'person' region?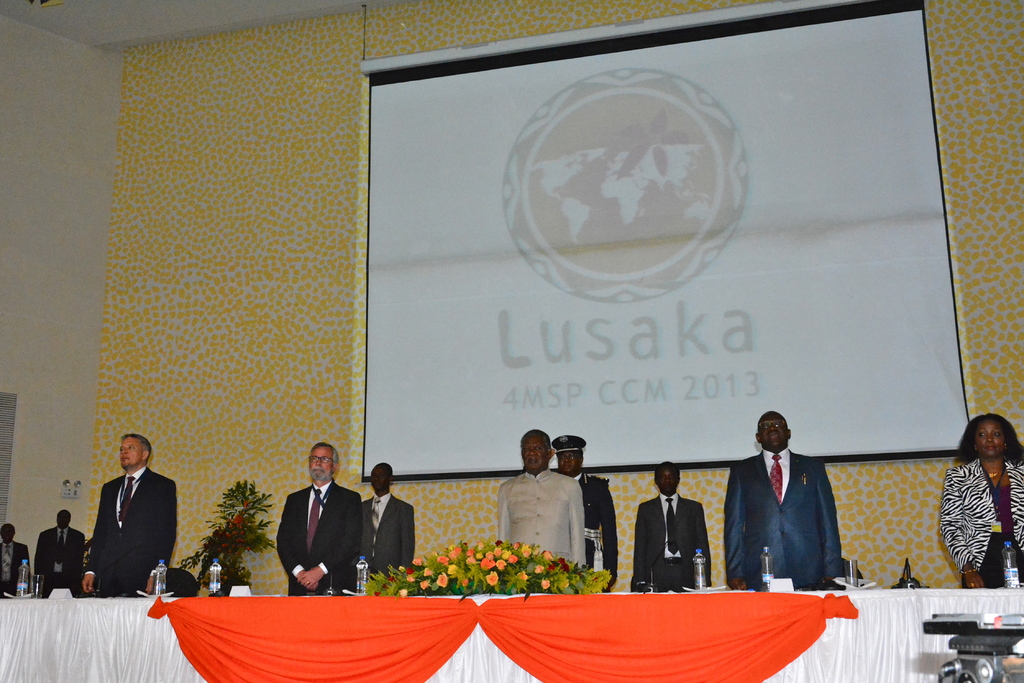
bbox=[936, 412, 1023, 586]
